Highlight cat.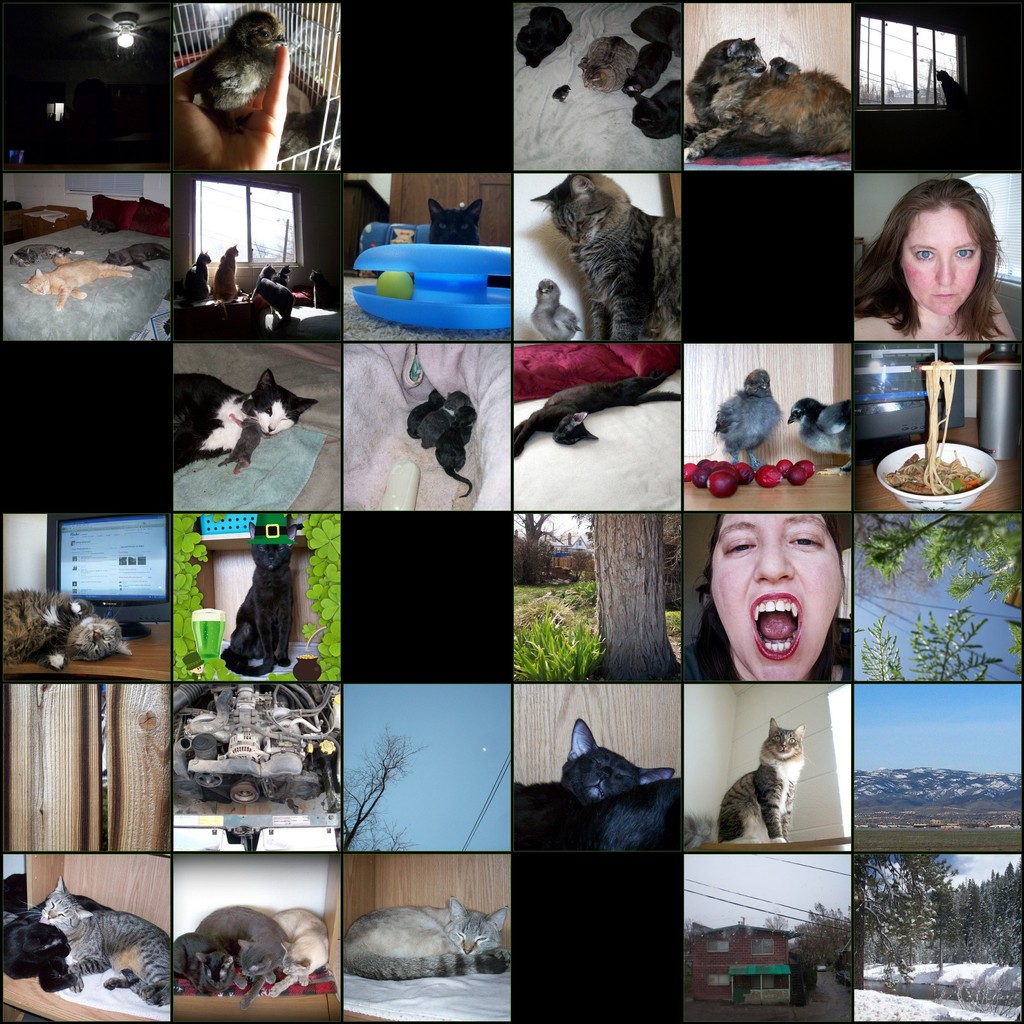
Highlighted region: rect(198, 903, 284, 1003).
